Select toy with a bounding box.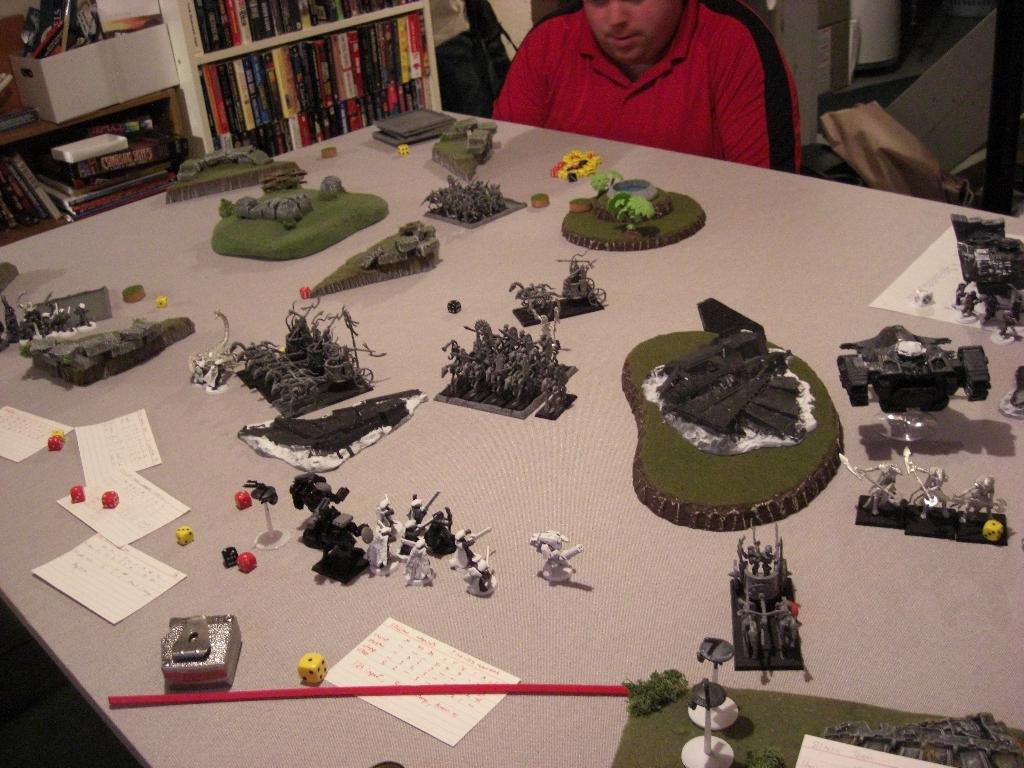
BBox(233, 286, 385, 412).
